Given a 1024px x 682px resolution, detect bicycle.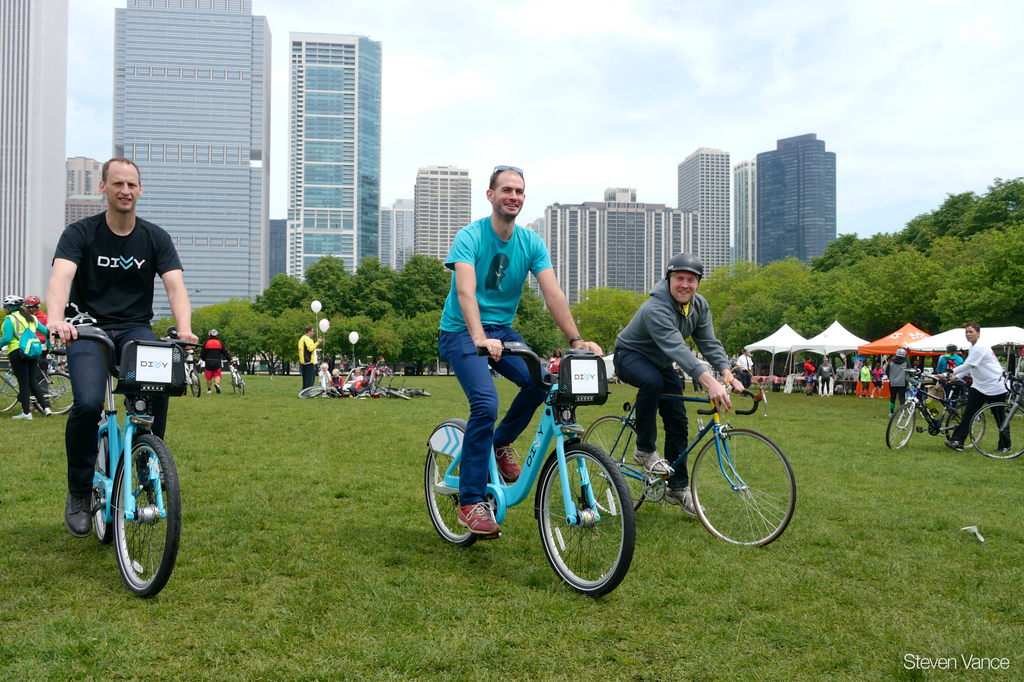
<bbox>401, 377, 429, 396</bbox>.
